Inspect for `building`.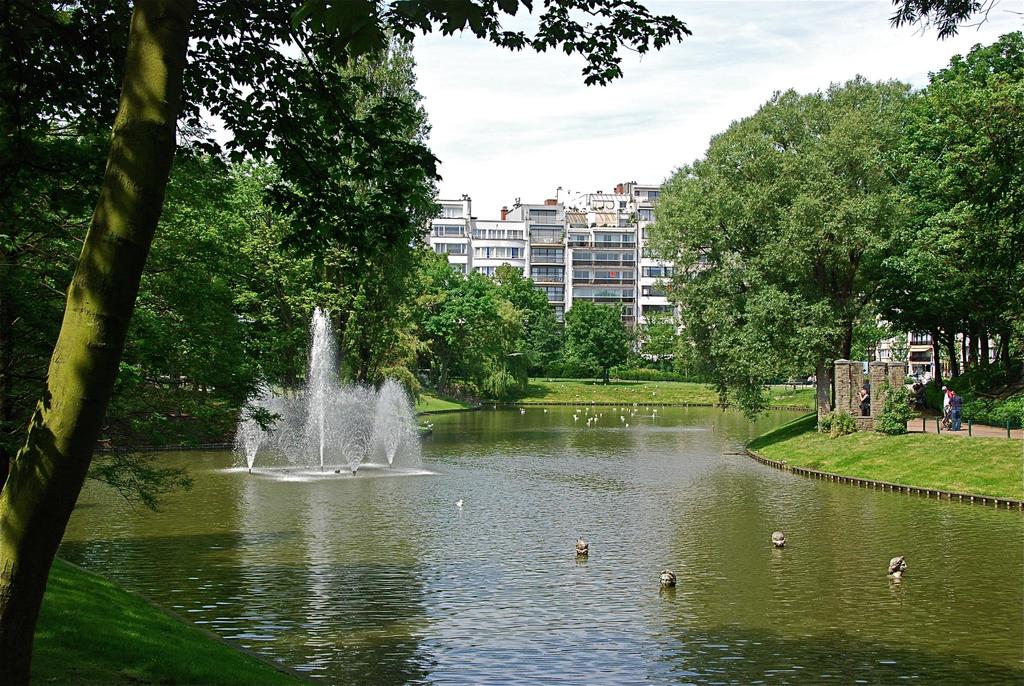
Inspection: [left=867, top=315, right=991, bottom=386].
